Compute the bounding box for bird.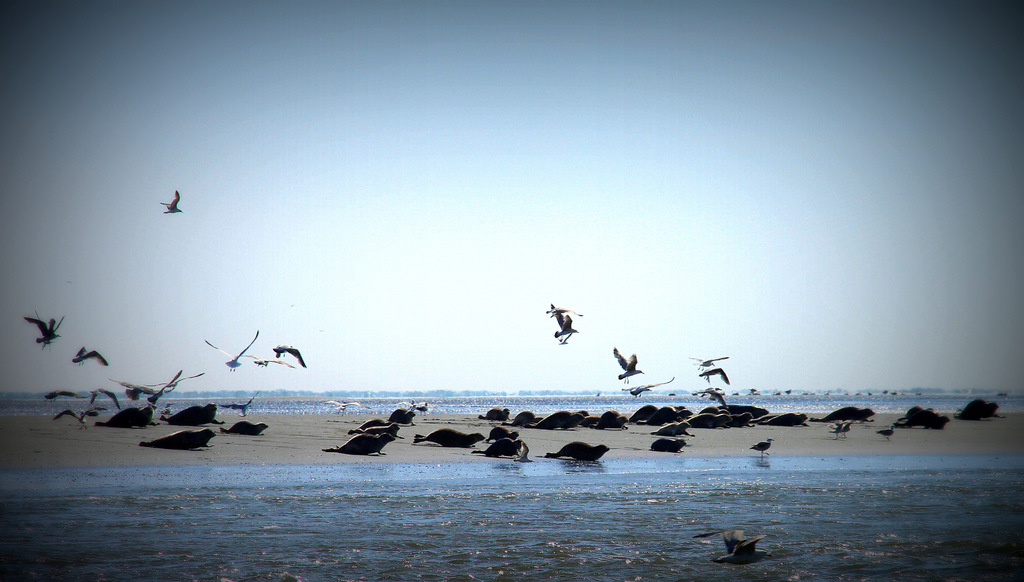
region(872, 421, 902, 444).
